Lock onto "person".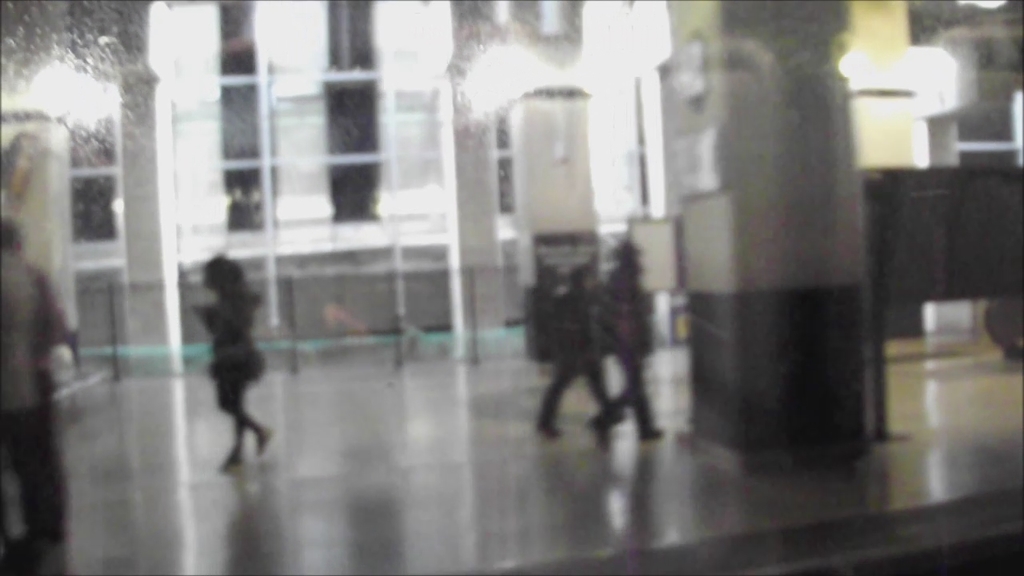
Locked: <bbox>586, 236, 673, 450</bbox>.
